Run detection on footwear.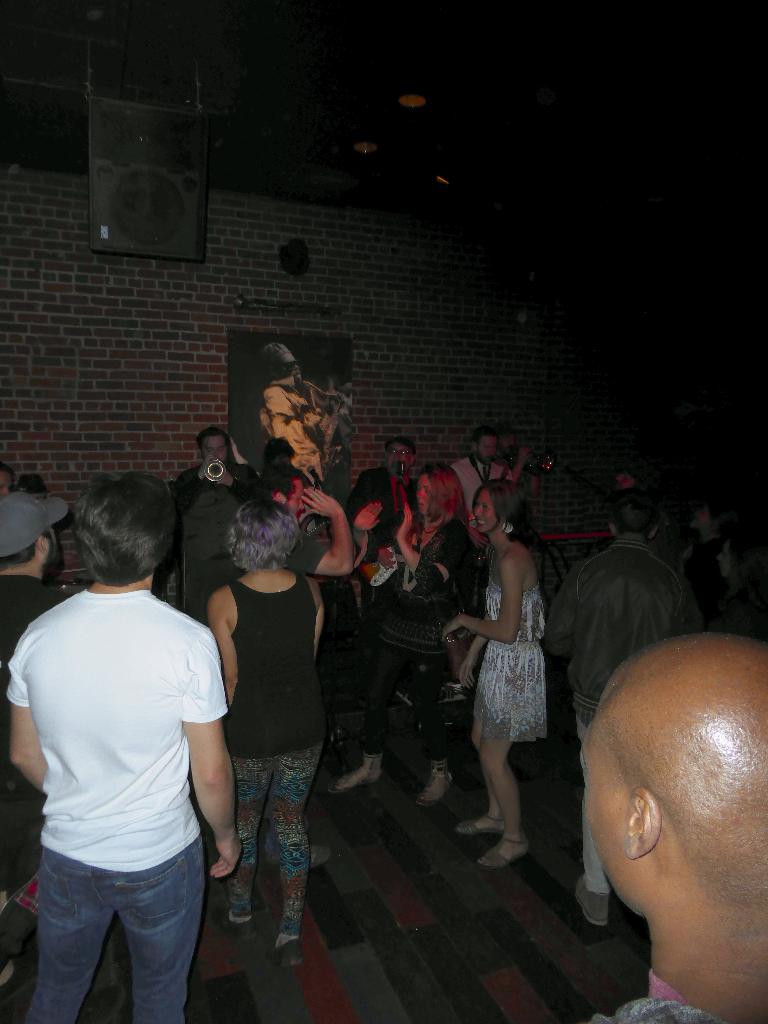
Result: bbox=(306, 848, 328, 867).
